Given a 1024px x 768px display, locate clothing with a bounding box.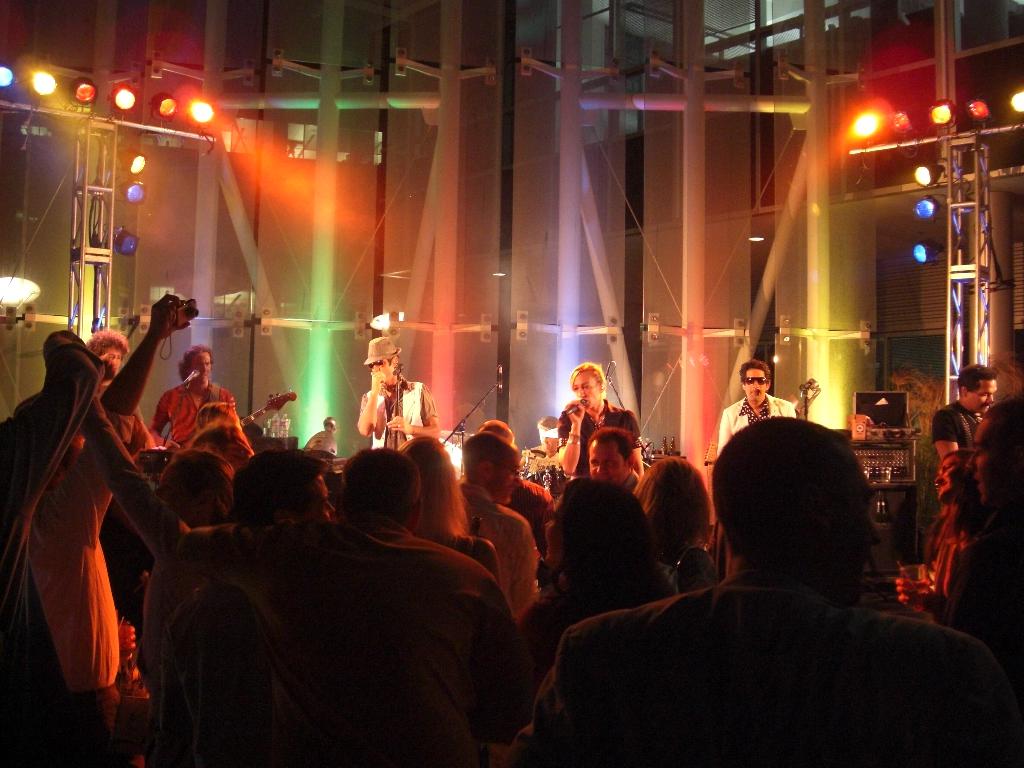
Located: 358 378 435 452.
